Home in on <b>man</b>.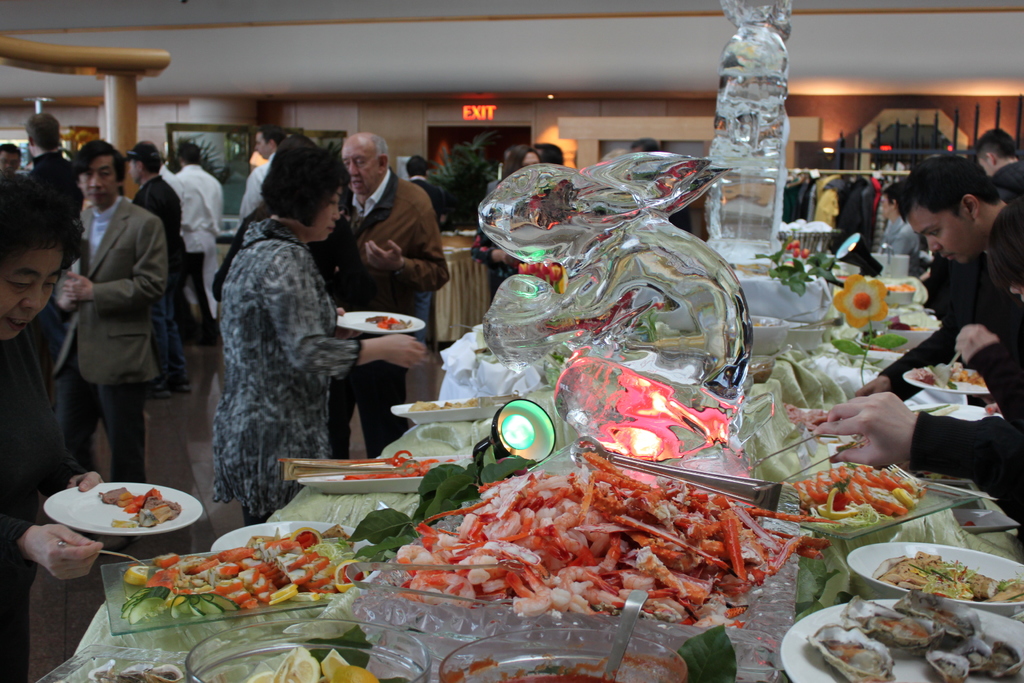
Homed in at region(976, 124, 1023, 194).
